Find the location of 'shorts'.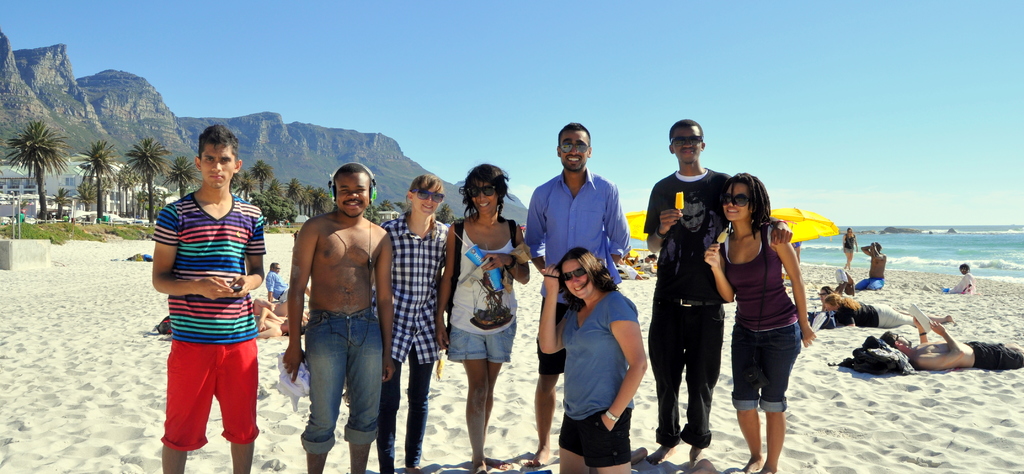
Location: 447,322,516,361.
